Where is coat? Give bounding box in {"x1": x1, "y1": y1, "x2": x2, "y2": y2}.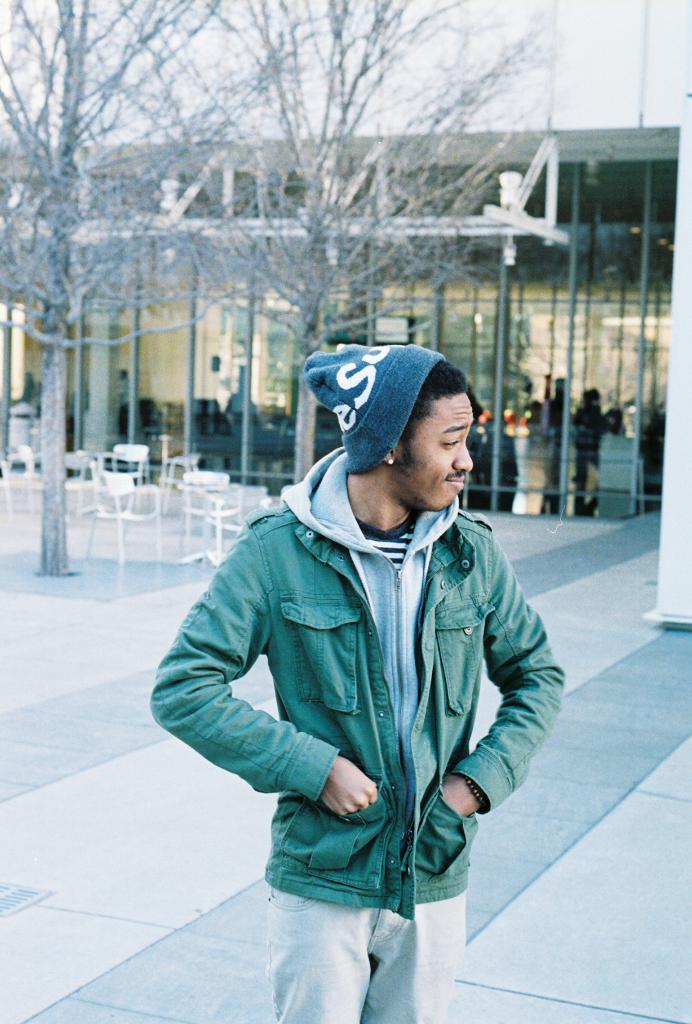
{"x1": 183, "y1": 442, "x2": 557, "y2": 914}.
